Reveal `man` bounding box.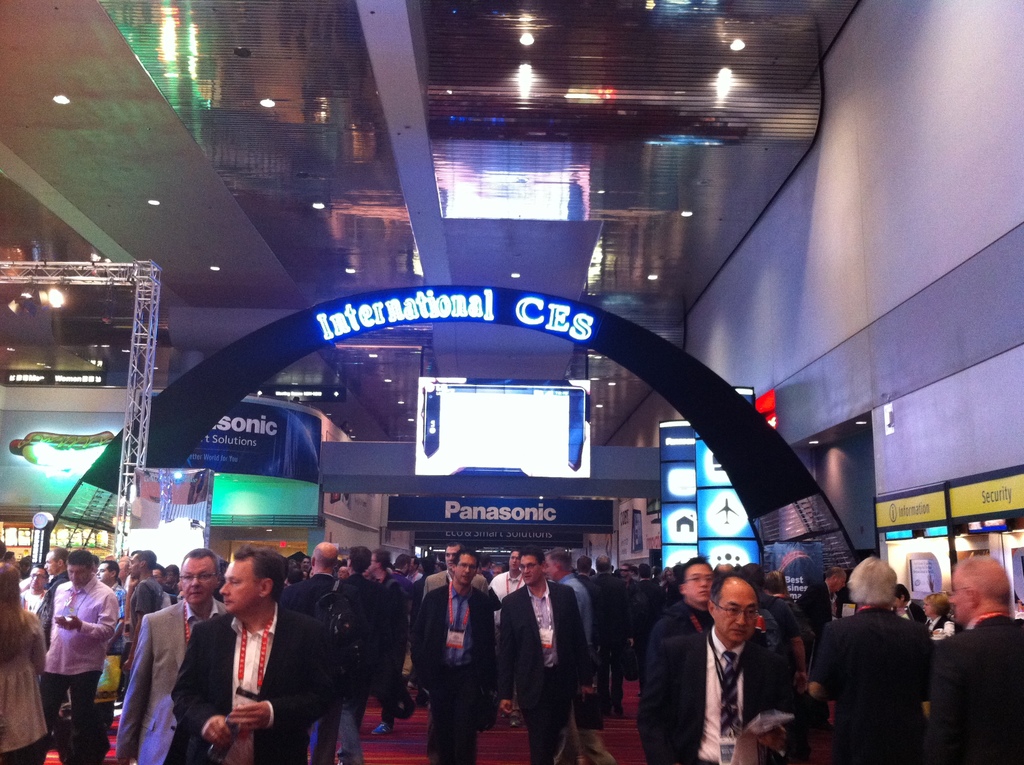
Revealed: 497 546 581 762.
